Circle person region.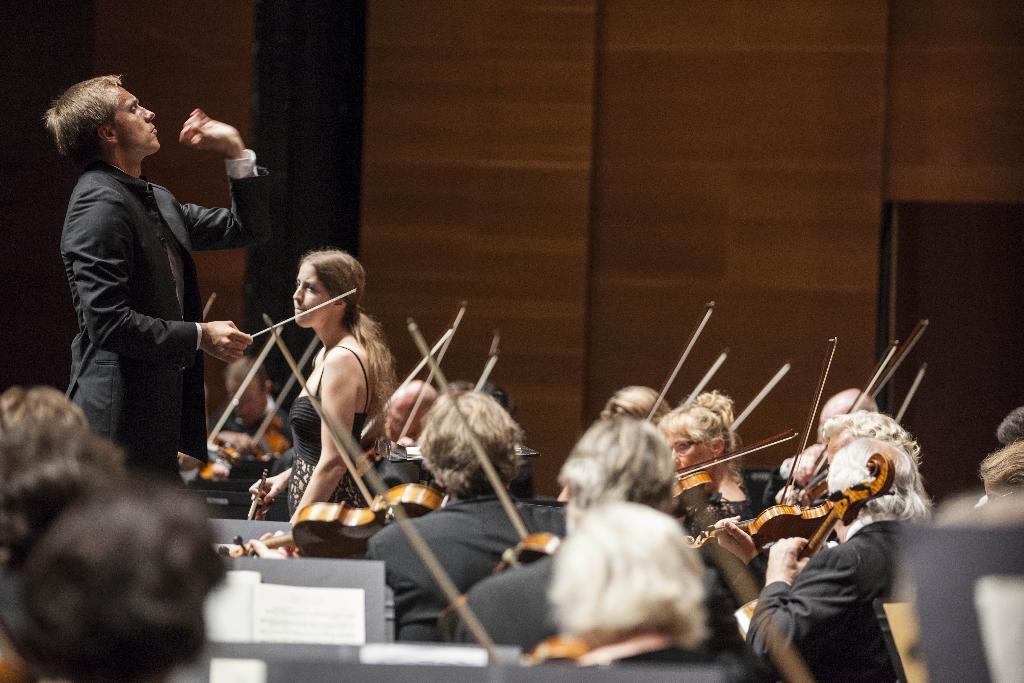
Region: crop(0, 388, 94, 455).
